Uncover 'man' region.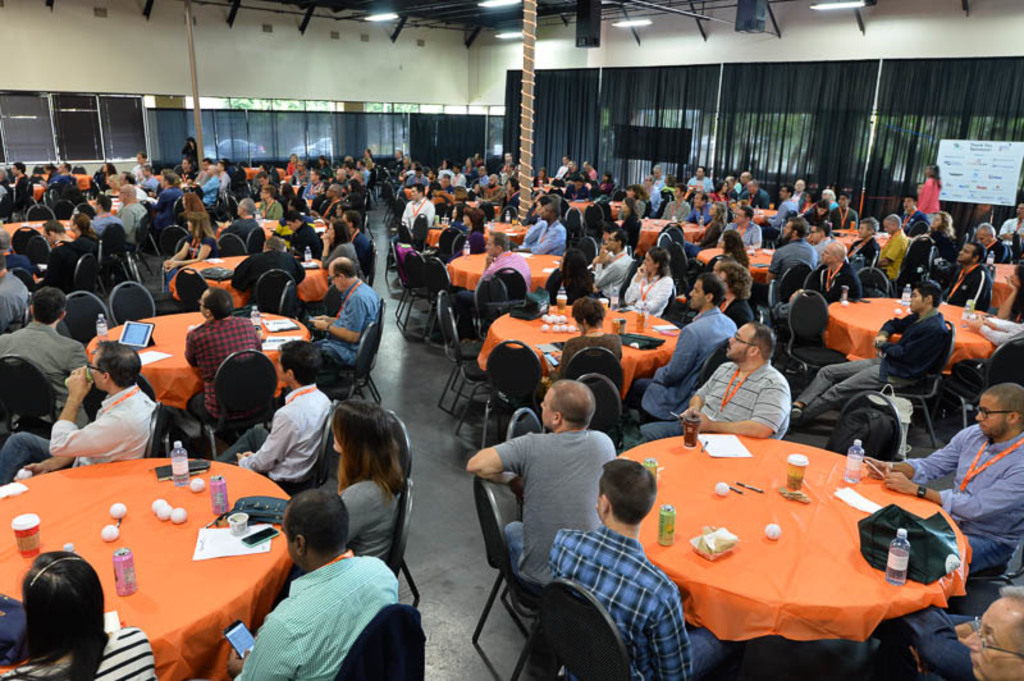
Uncovered: locate(206, 480, 401, 680).
